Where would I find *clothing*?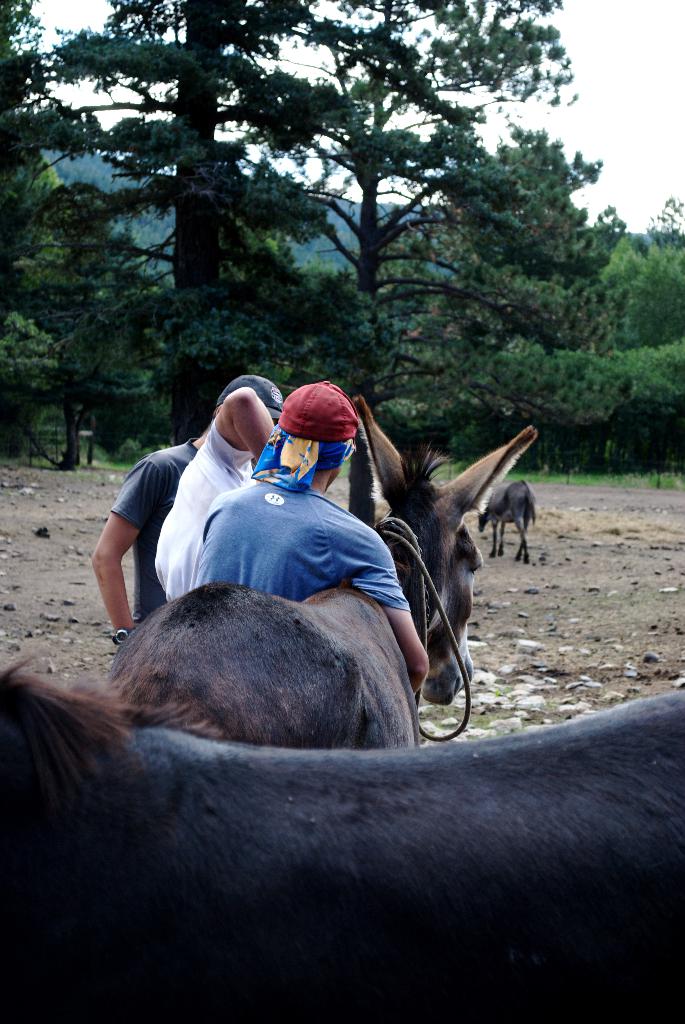
At [92, 383, 343, 631].
